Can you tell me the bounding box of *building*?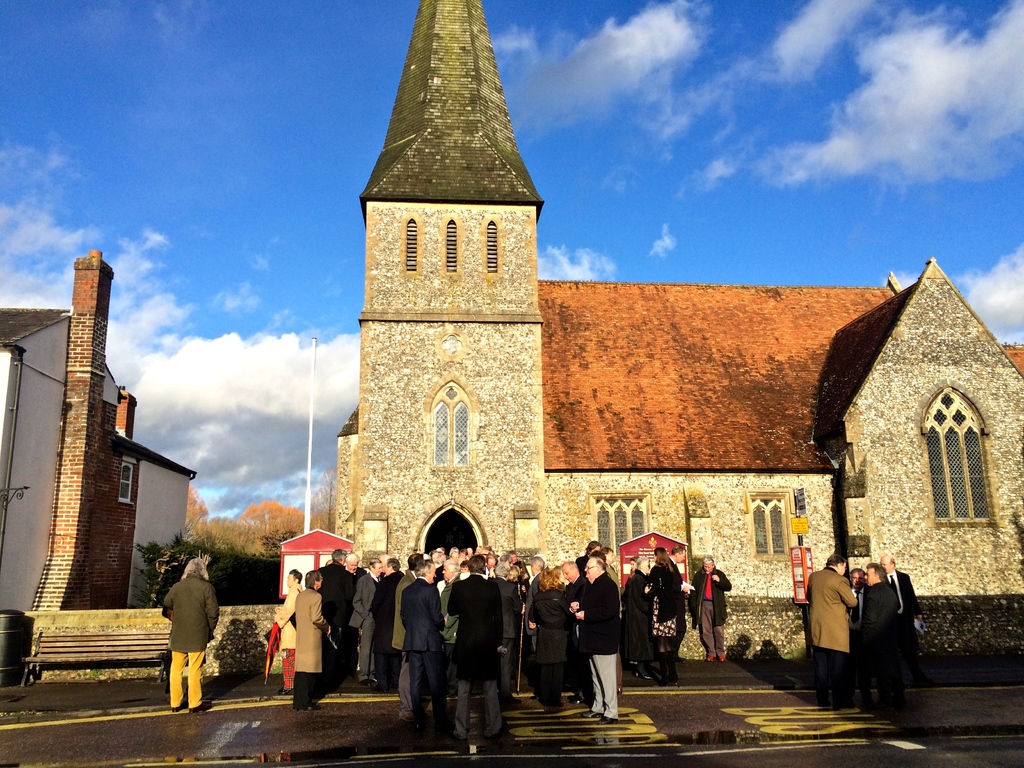
(left=0, top=249, right=196, bottom=611).
